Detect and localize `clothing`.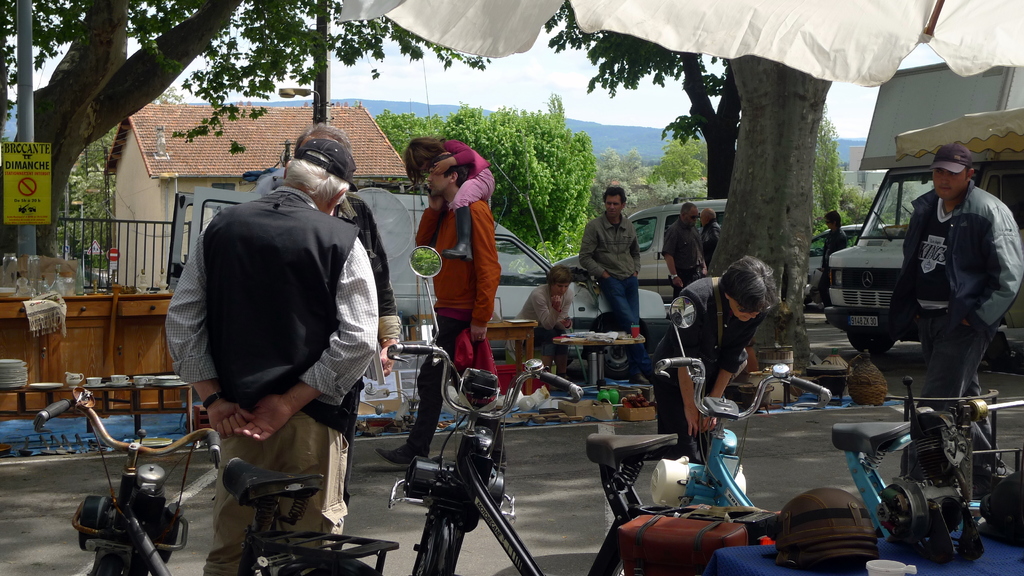
Localized at {"left": 665, "top": 221, "right": 704, "bottom": 287}.
